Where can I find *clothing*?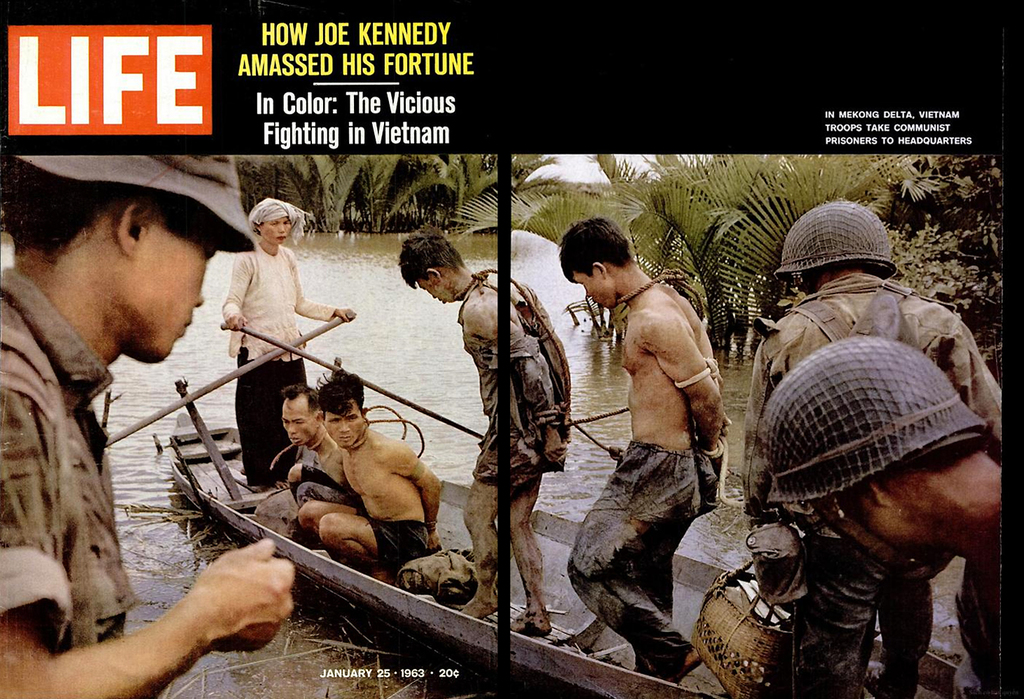
You can find it at <region>224, 242, 353, 473</region>.
